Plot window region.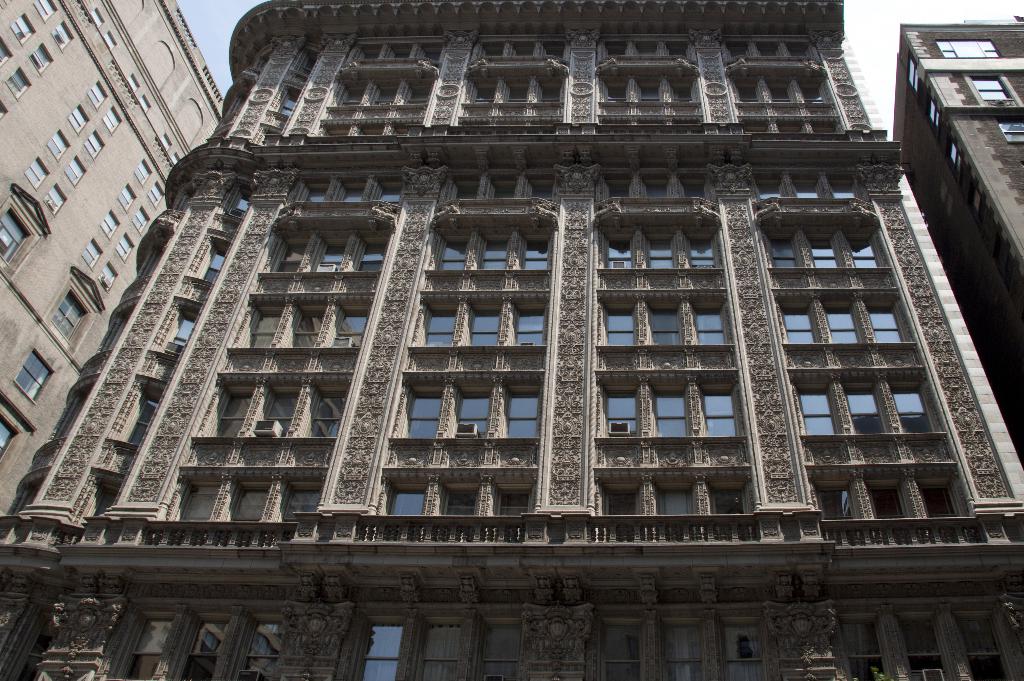
Plotted at x1=163 y1=307 x2=200 y2=356.
